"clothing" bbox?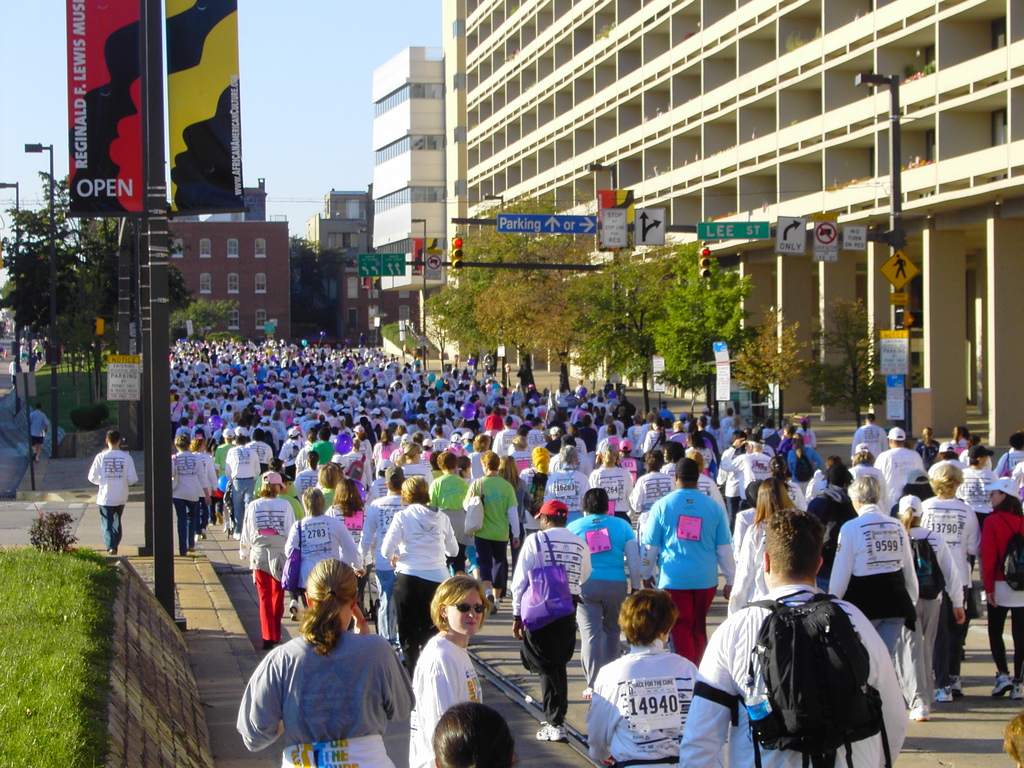
select_region(956, 455, 1007, 515)
